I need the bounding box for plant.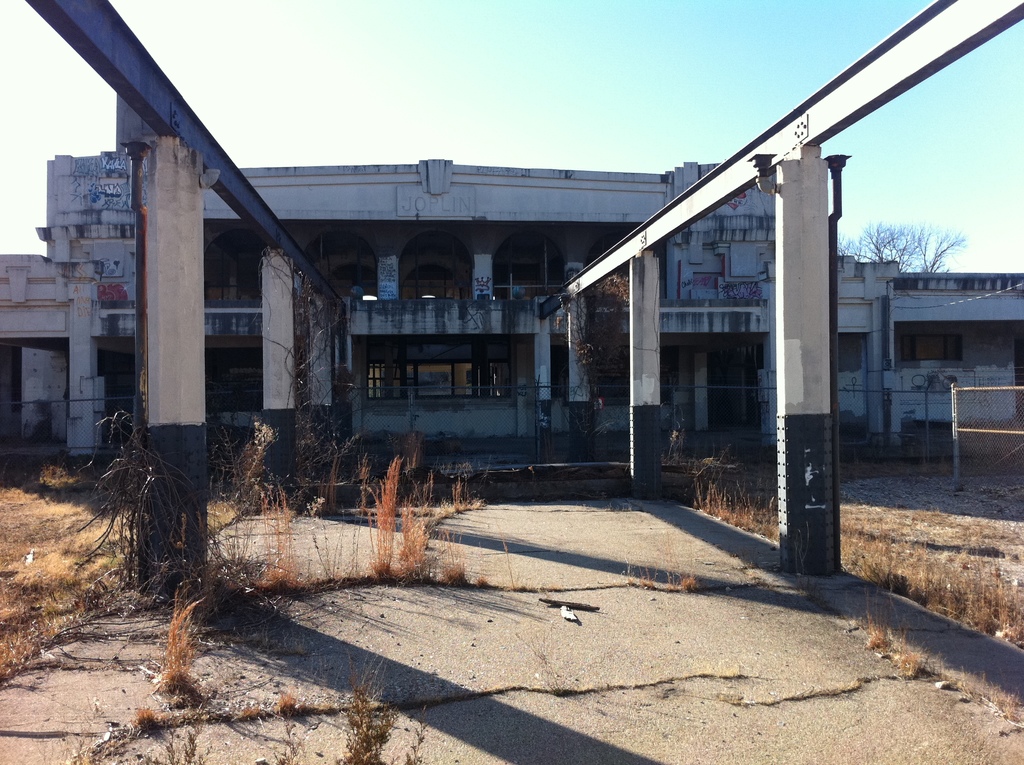
Here it is: bbox(357, 449, 488, 593).
